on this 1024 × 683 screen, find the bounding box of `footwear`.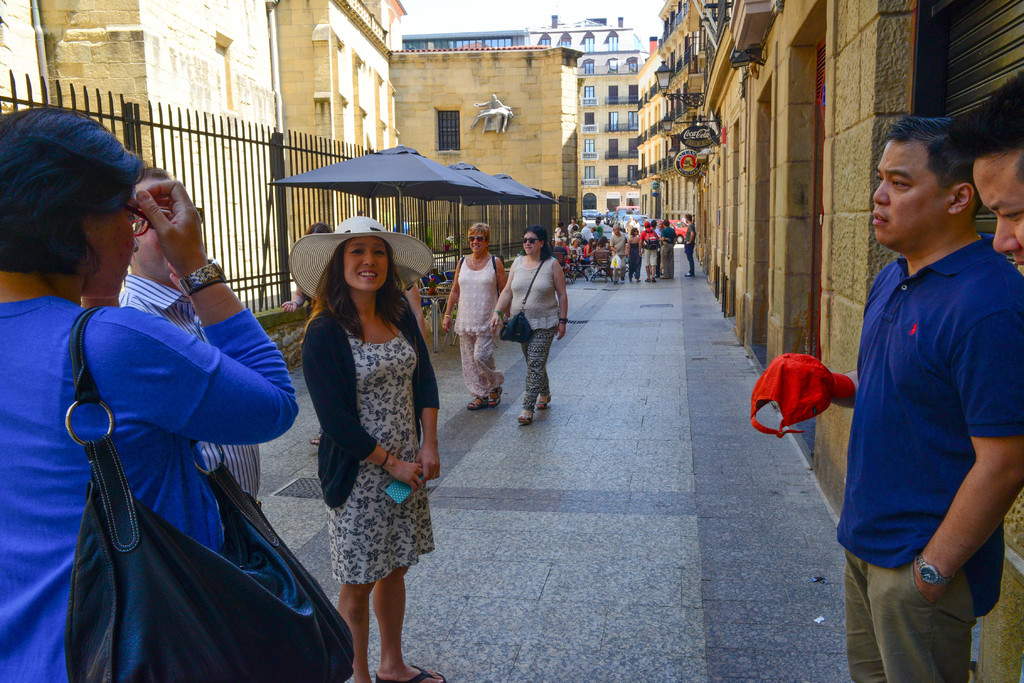
Bounding box: crop(621, 277, 626, 282).
